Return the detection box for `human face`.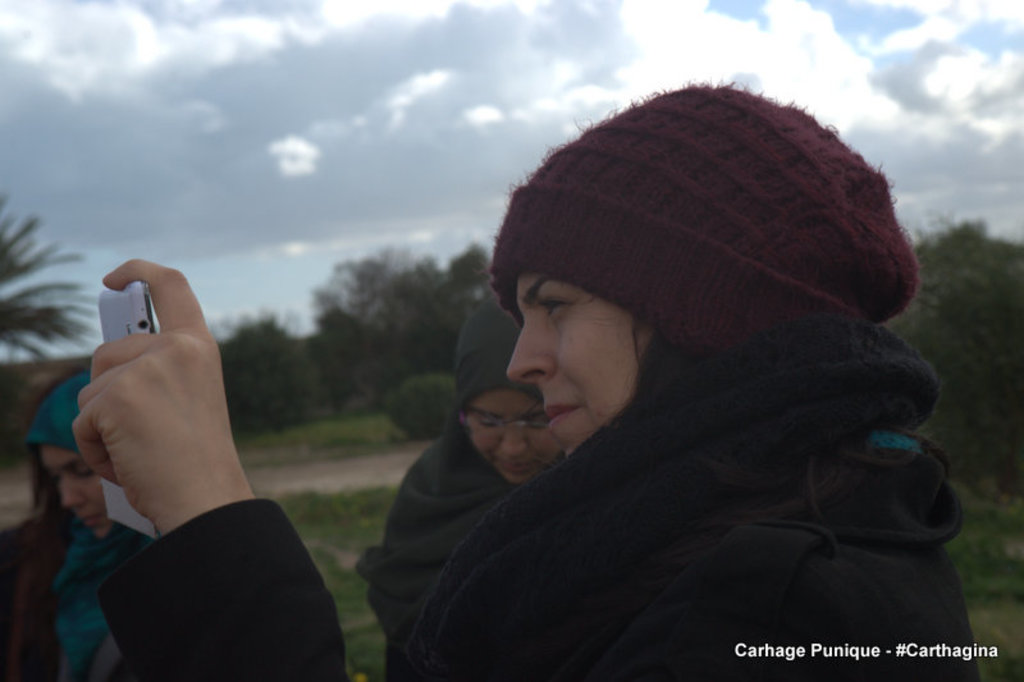
Rect(40, 443, 105, 541).
